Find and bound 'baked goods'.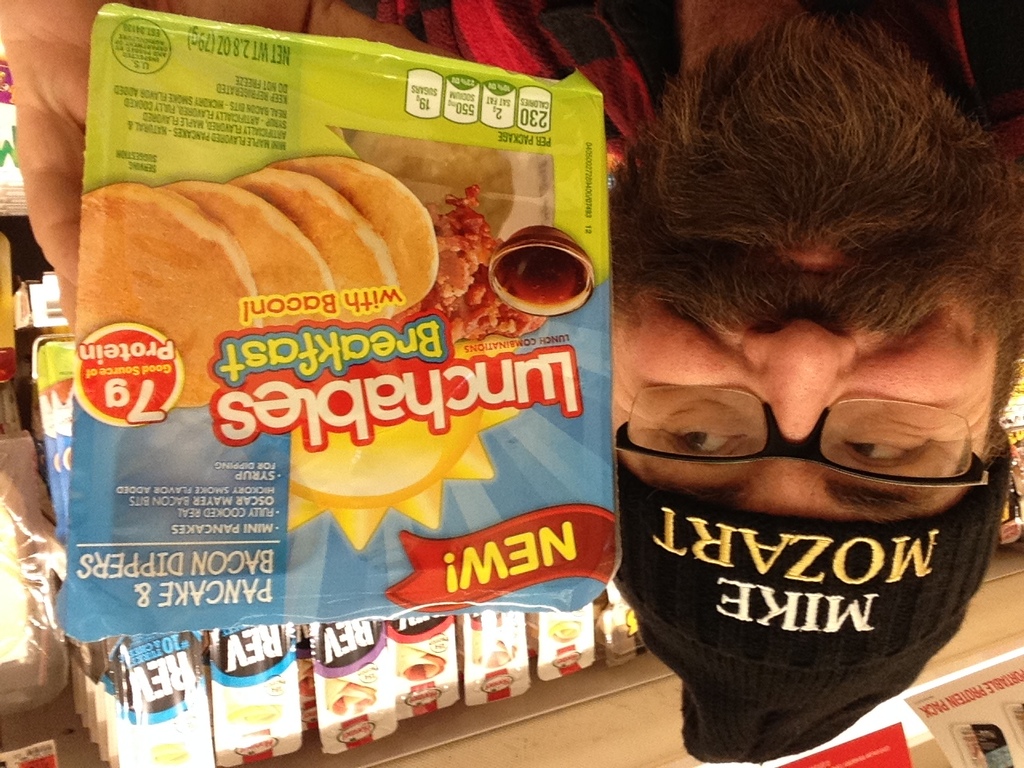
Bound: select_region(289, 154, 441, 308).
